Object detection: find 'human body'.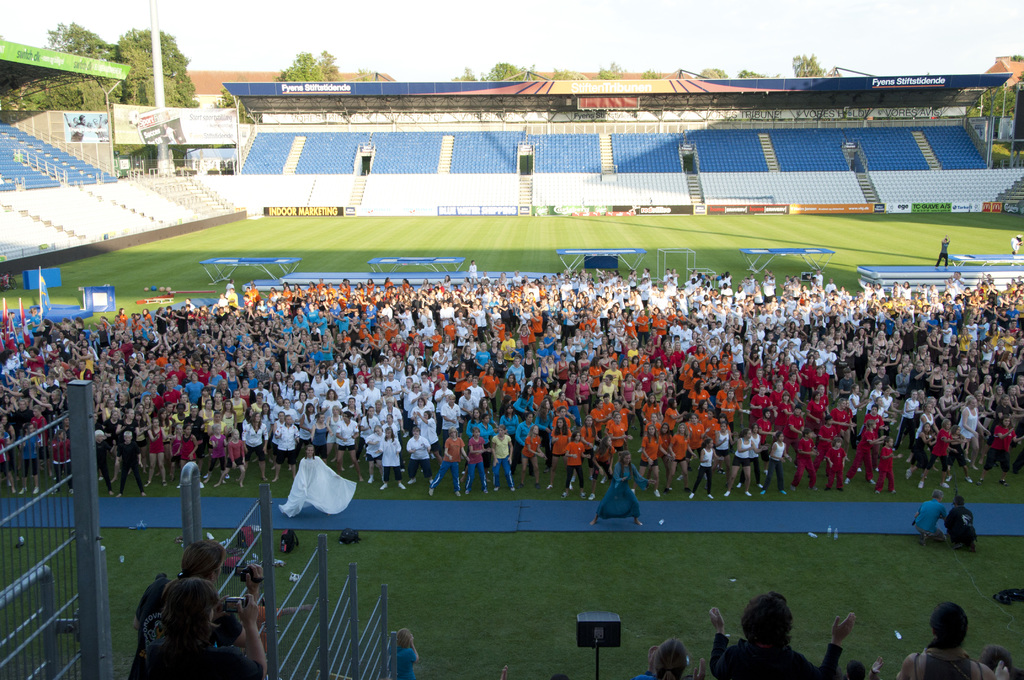
(left=185, top=311, right=200, bottom=328).
